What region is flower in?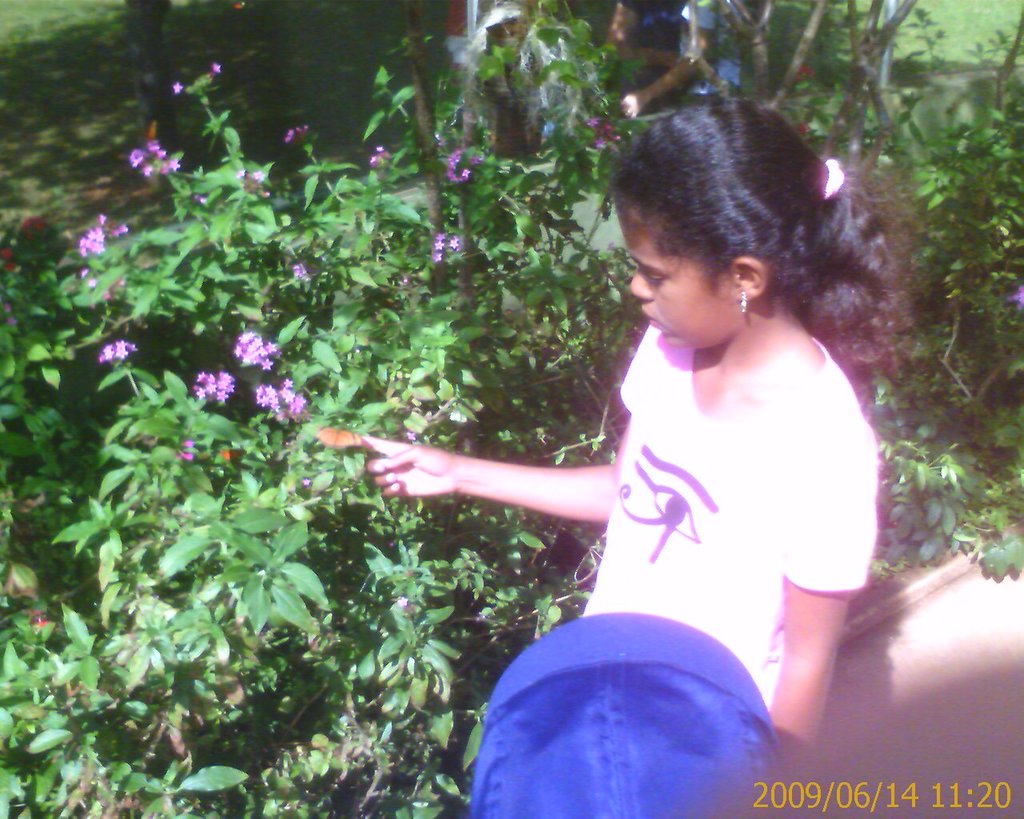
box=[369, 156, 378, 162].
